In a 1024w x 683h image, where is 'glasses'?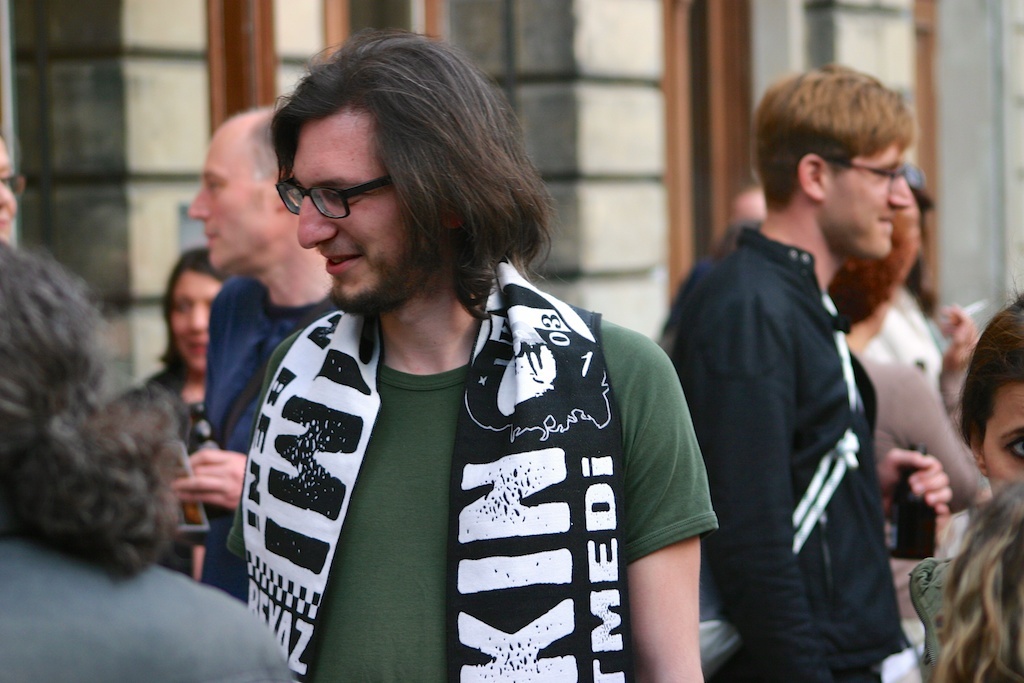
rect(0, 173, 29, 197).
